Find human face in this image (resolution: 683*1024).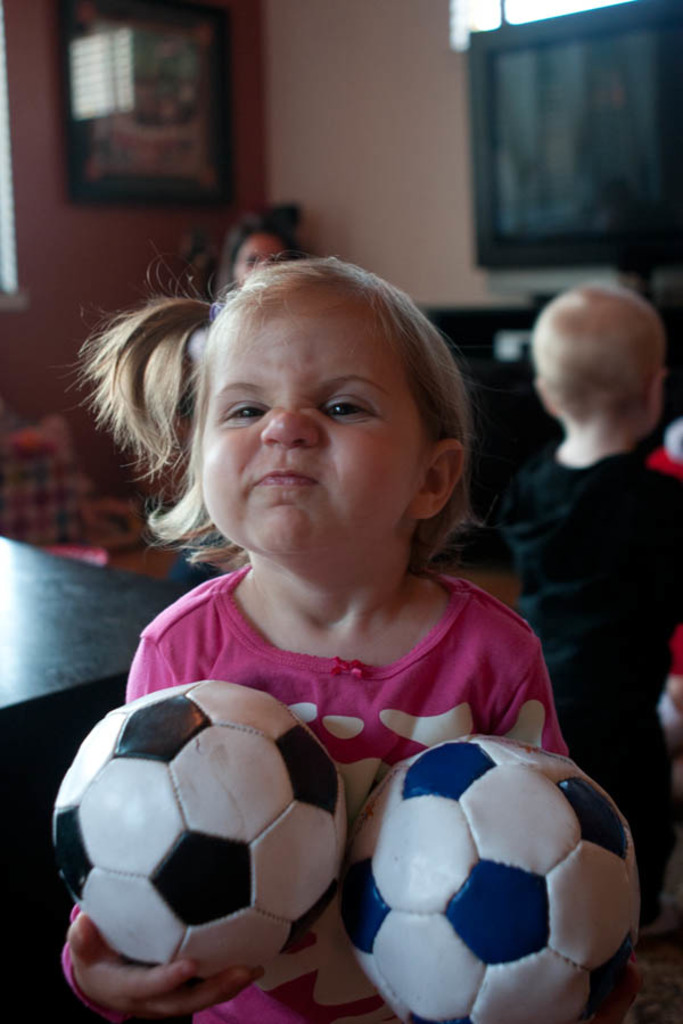
[left=231, top=230, right=290, bottom=283].
